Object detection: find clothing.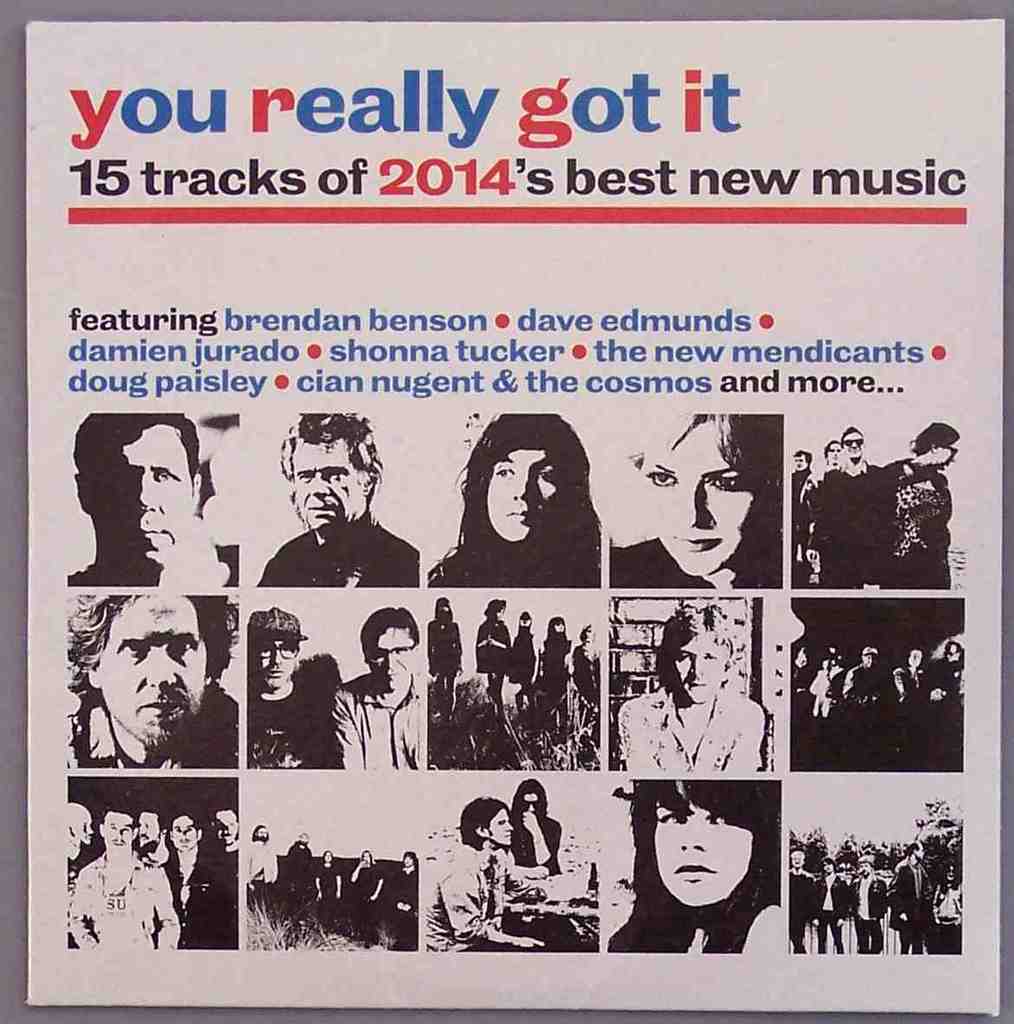
[left=390, top=870, right=411, bottom=949].
